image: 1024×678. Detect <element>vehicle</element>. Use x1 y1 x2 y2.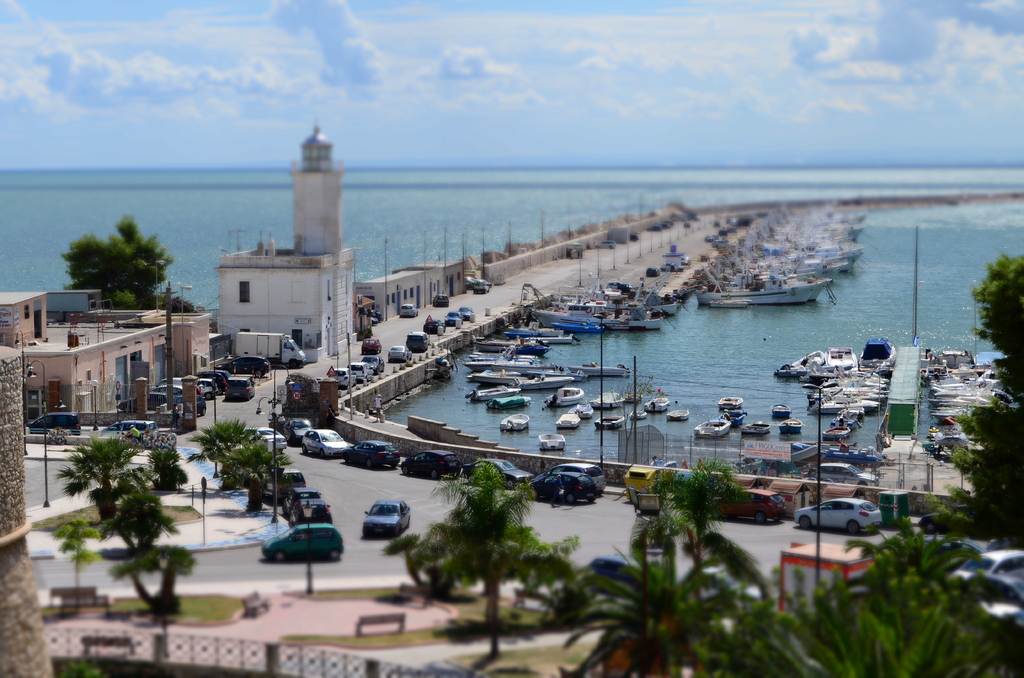
472 278 486 296.
